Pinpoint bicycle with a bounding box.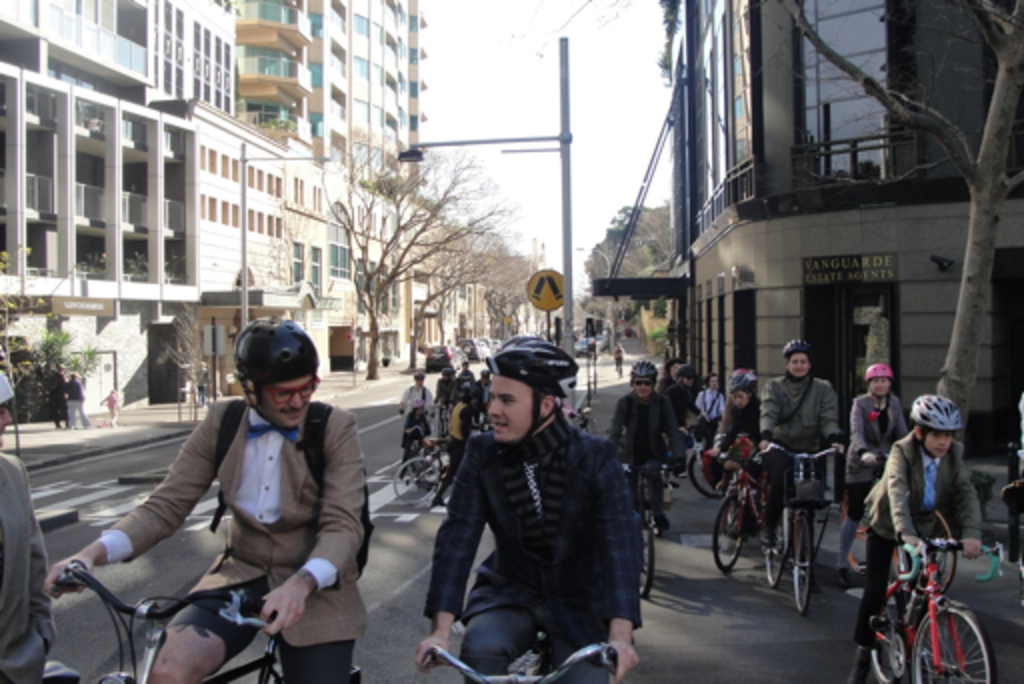
rect(706, 442, 772, 576).
